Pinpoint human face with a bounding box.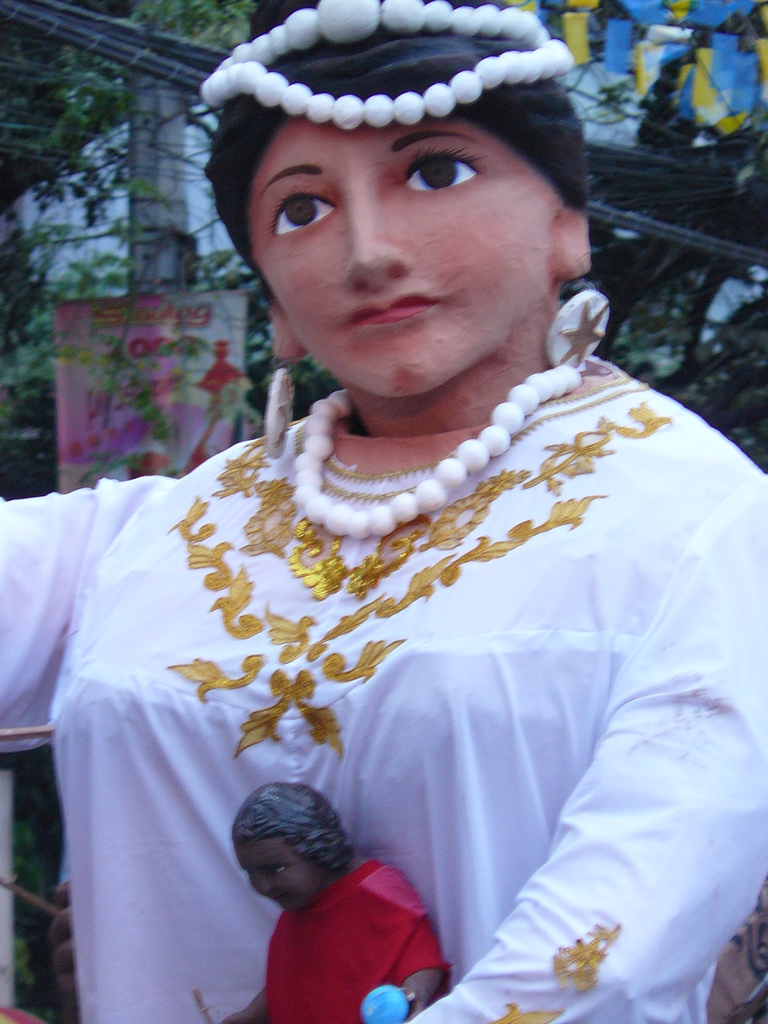
(left=248, top=121, right=554, bottom=403).
